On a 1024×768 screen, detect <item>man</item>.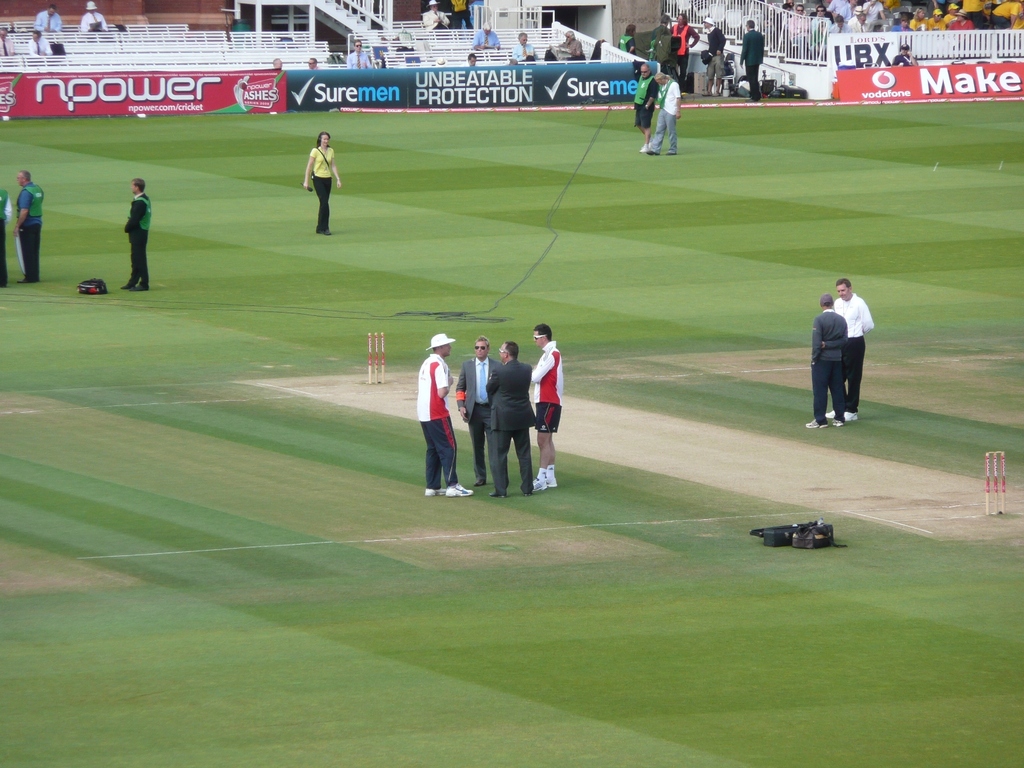
bbox=(619, 24, 639, 59).
